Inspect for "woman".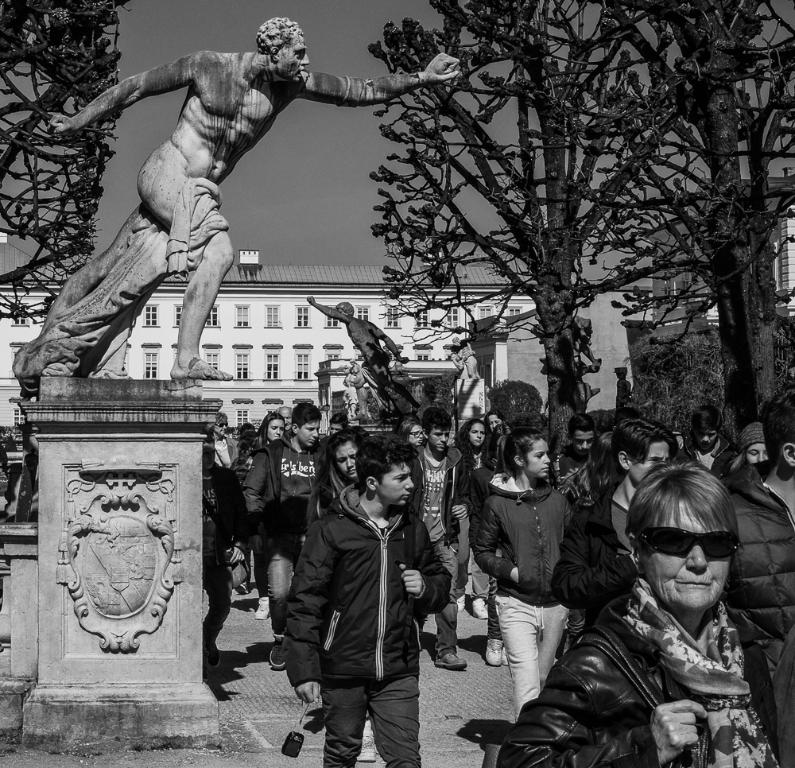
Inspection: 400,415,431,457.
